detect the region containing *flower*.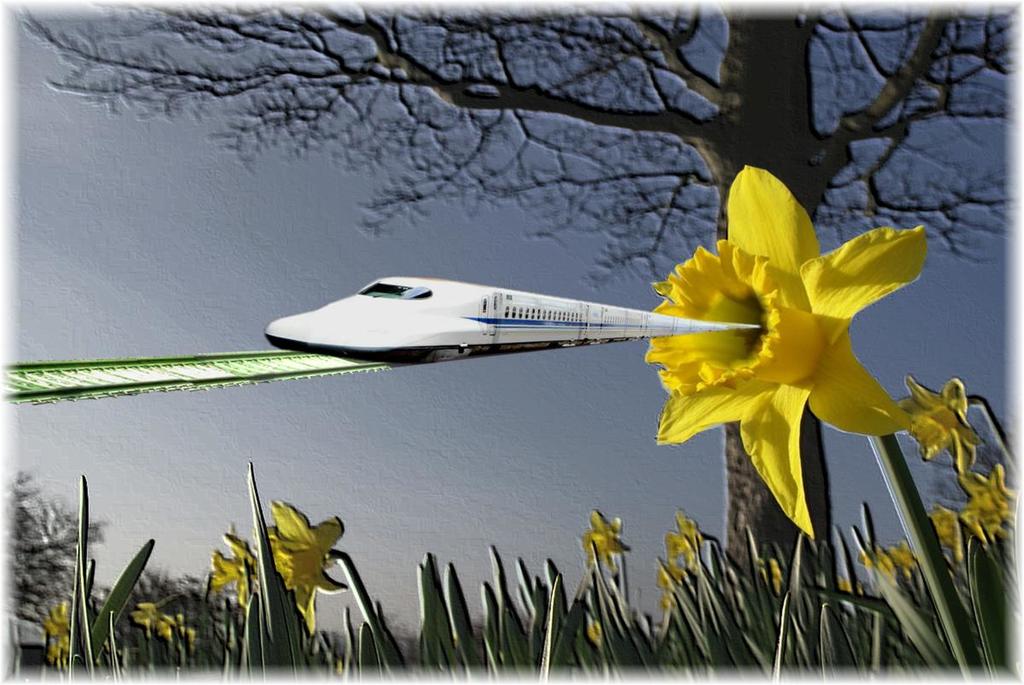
[128, 597, 160, 640].
